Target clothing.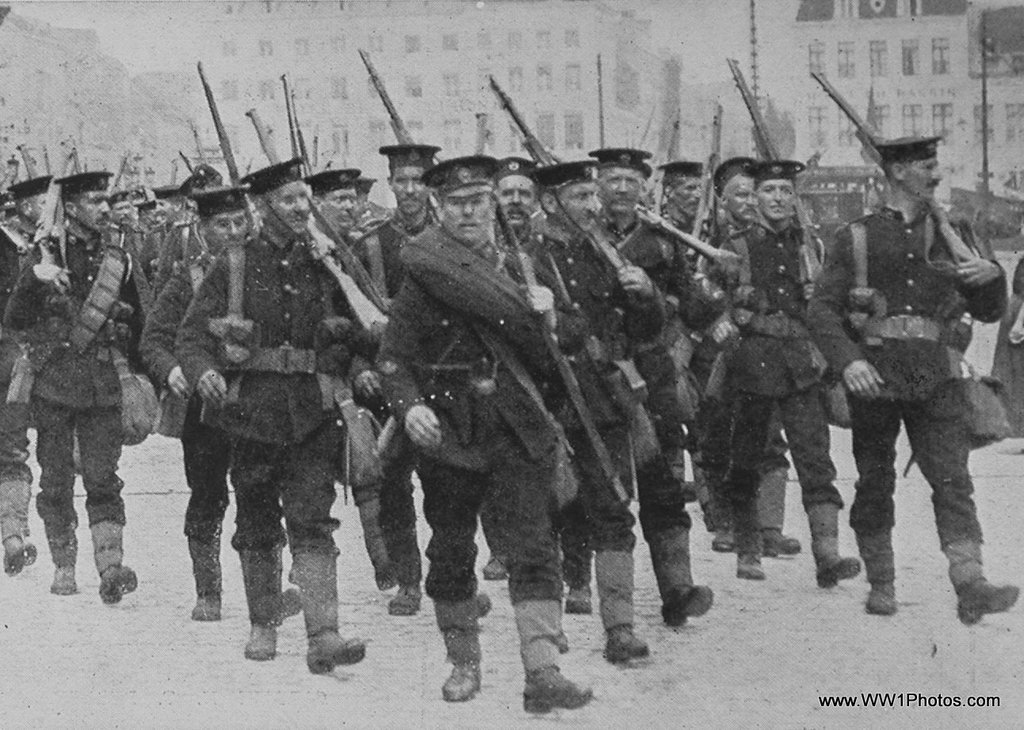
Target region: (4,239,151,568).
